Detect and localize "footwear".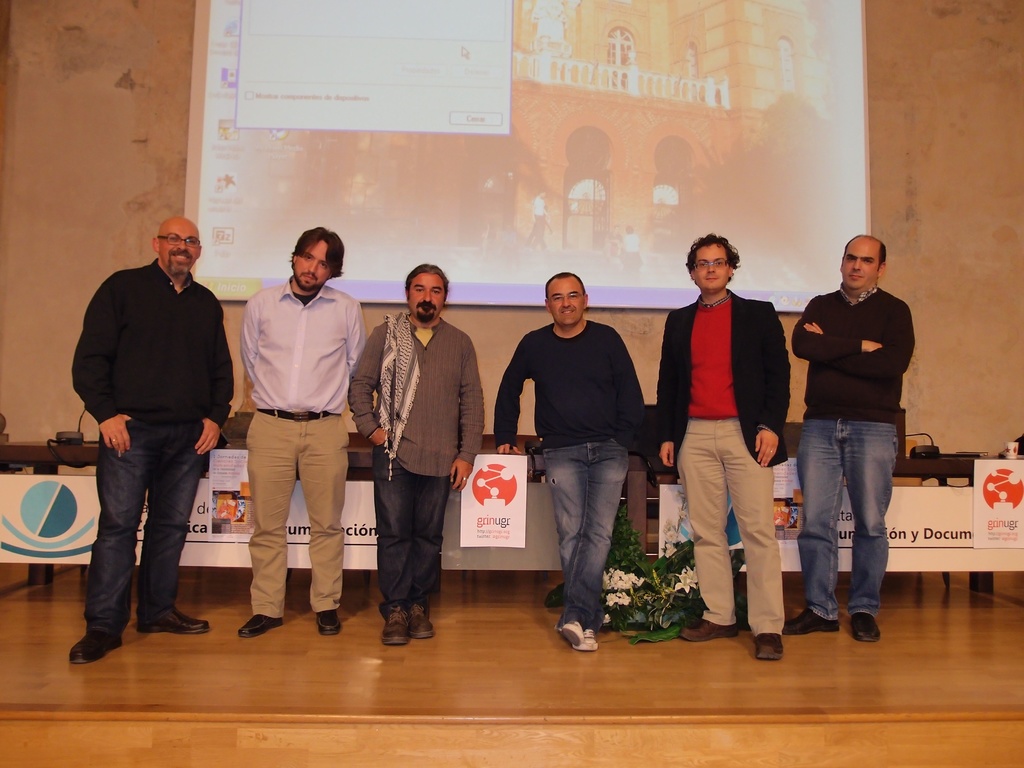
Localized at x1=69, y1=630, x2=124, y2=664.
